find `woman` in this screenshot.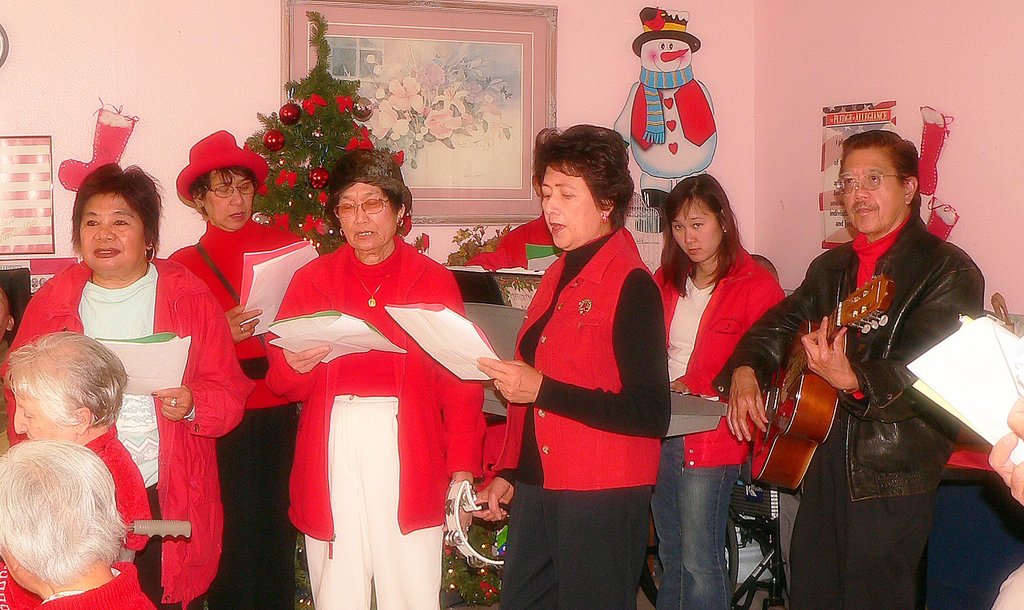
The bounding box for `woman` is [641,179,804,609].
